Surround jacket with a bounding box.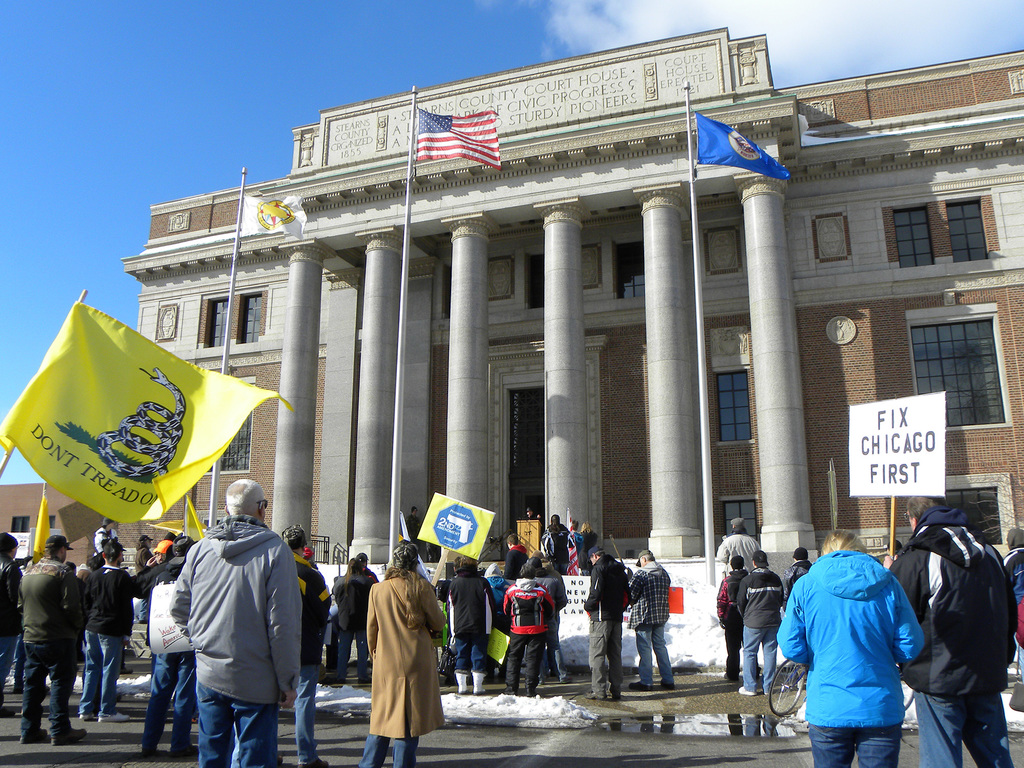
{"x1": 714, "y1": 525, "x2": 763, "y2": 579}.
